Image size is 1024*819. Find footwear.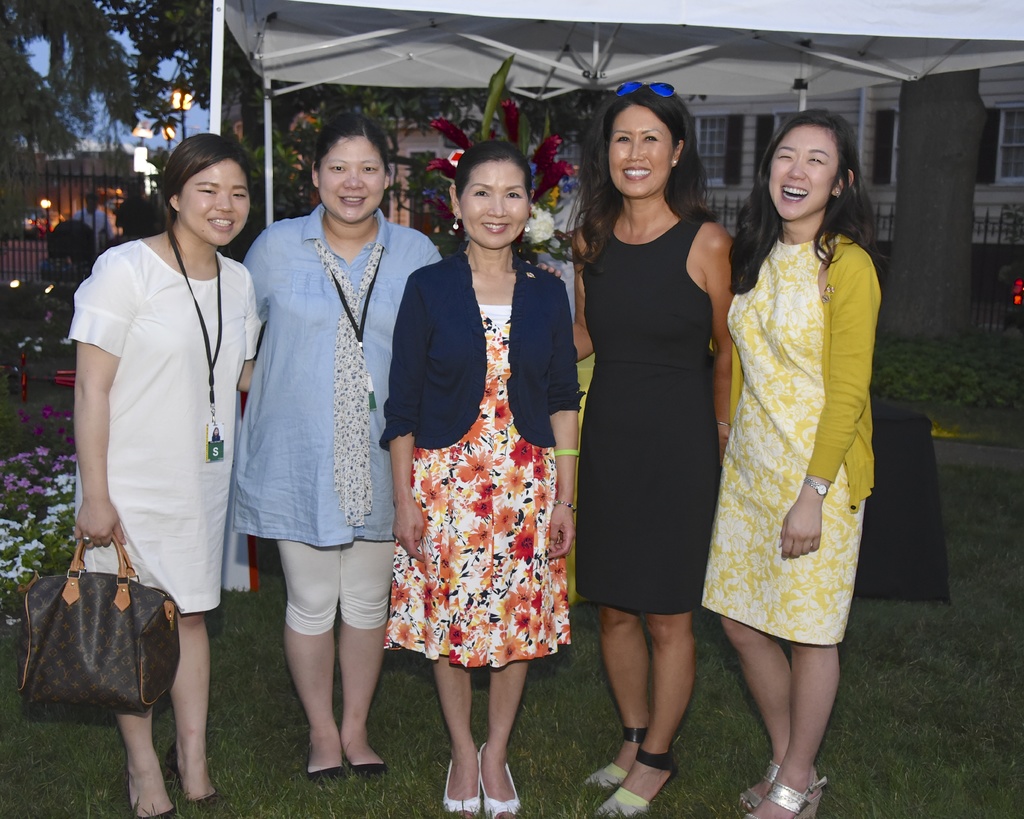
(x1=307, y1=766, x2=340, y2=790).
